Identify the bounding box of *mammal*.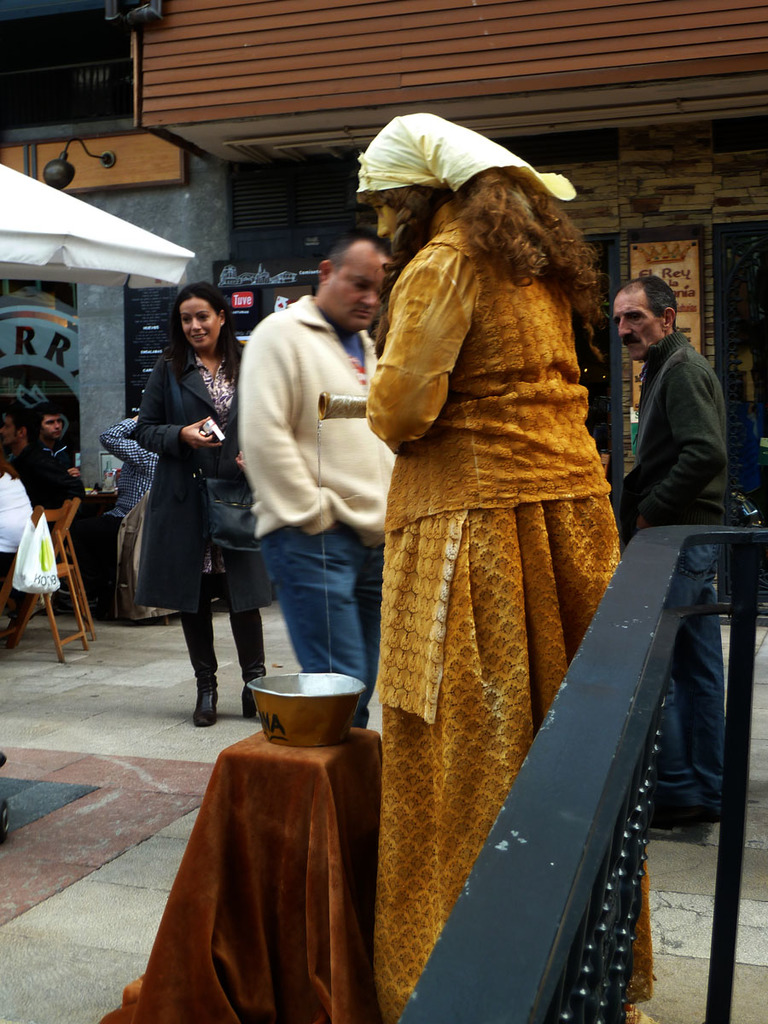
box=[34, 399, 79, 493].
